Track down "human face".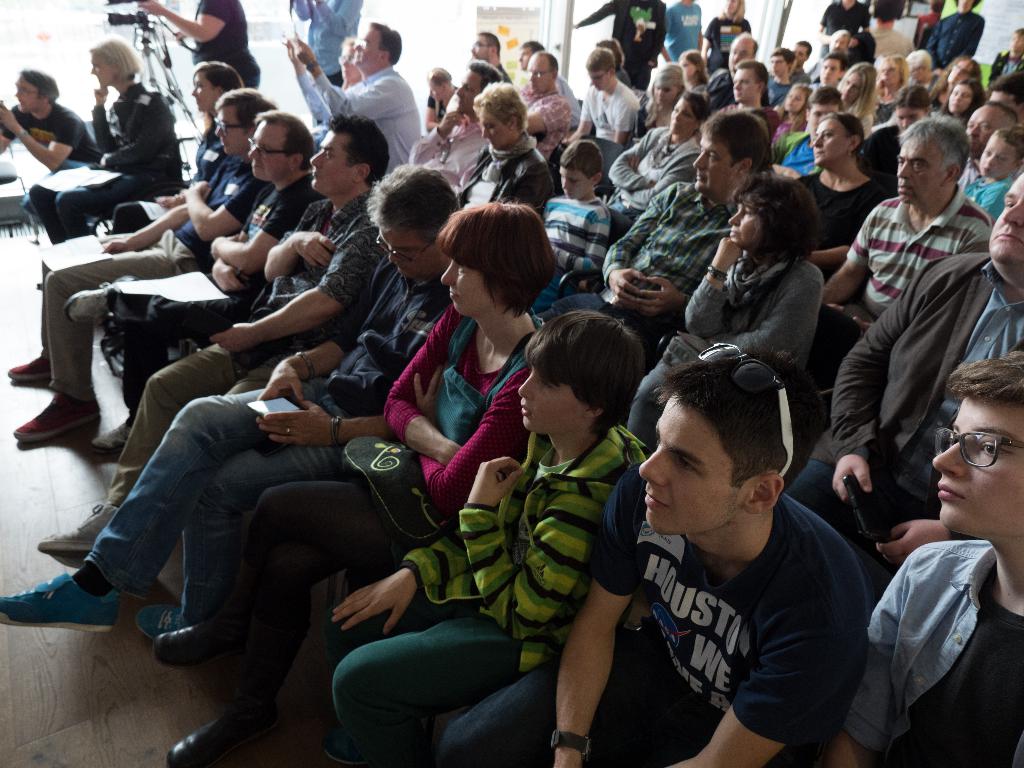
Tracked to 212 92 250 159.
